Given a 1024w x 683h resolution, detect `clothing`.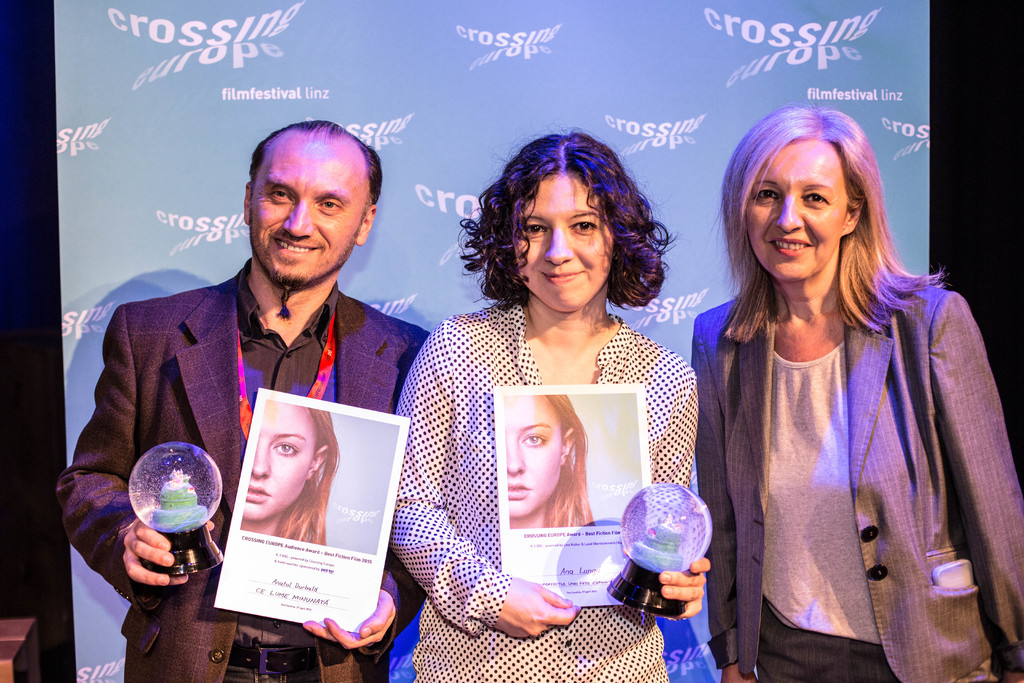
left=383, top=299, right=697, bottom=682.
